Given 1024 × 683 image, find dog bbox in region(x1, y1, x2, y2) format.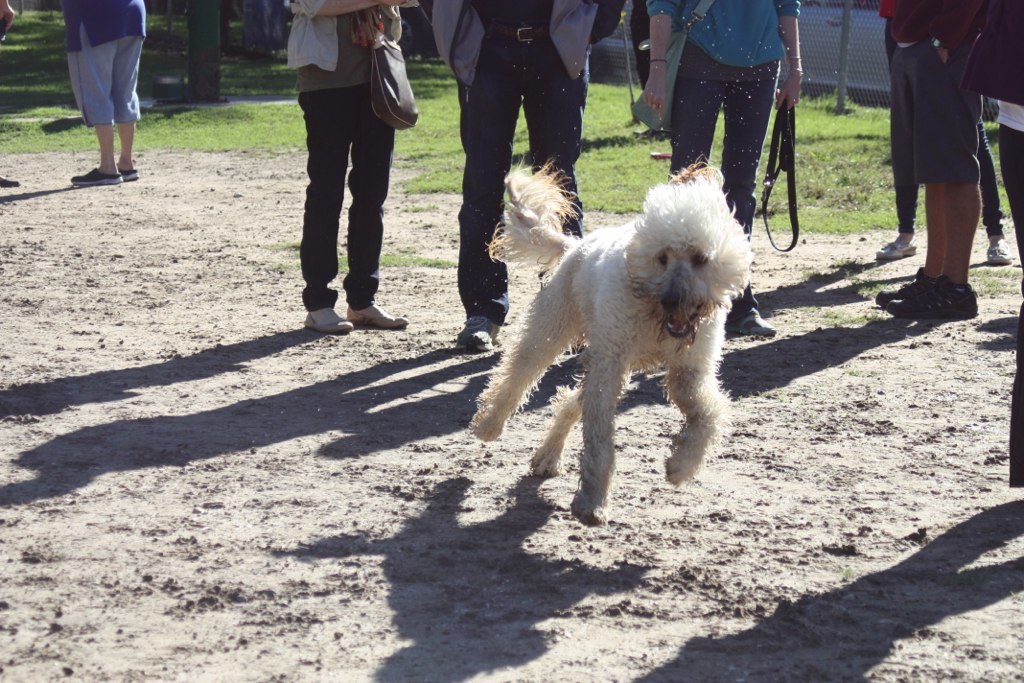
region(465, 154, 757, 525).
